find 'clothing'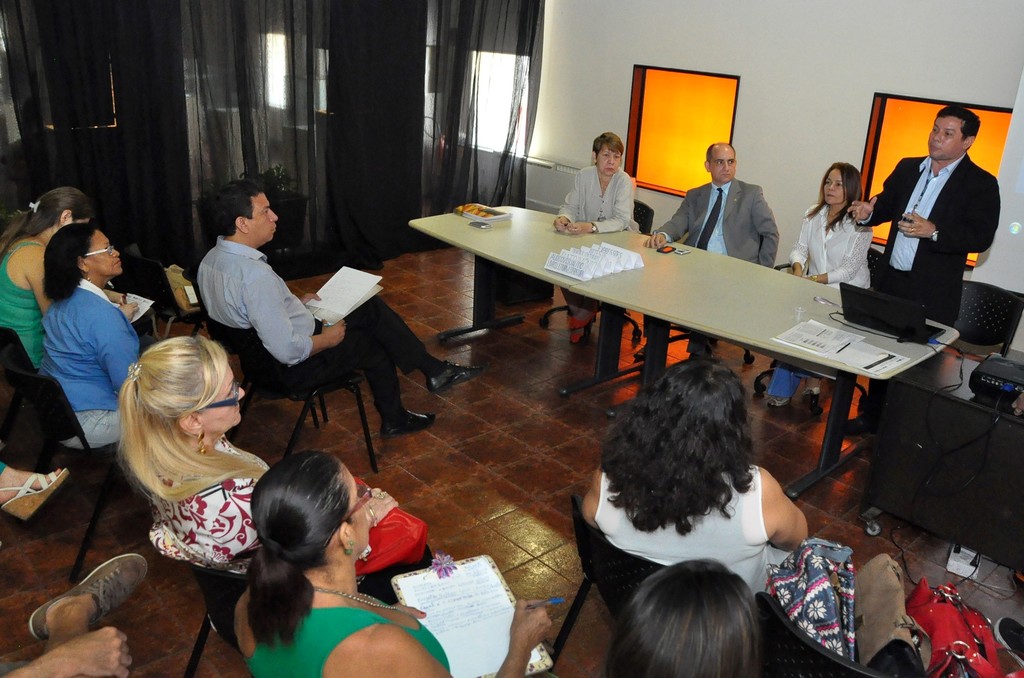
detection(552, 159, 639, 321)
